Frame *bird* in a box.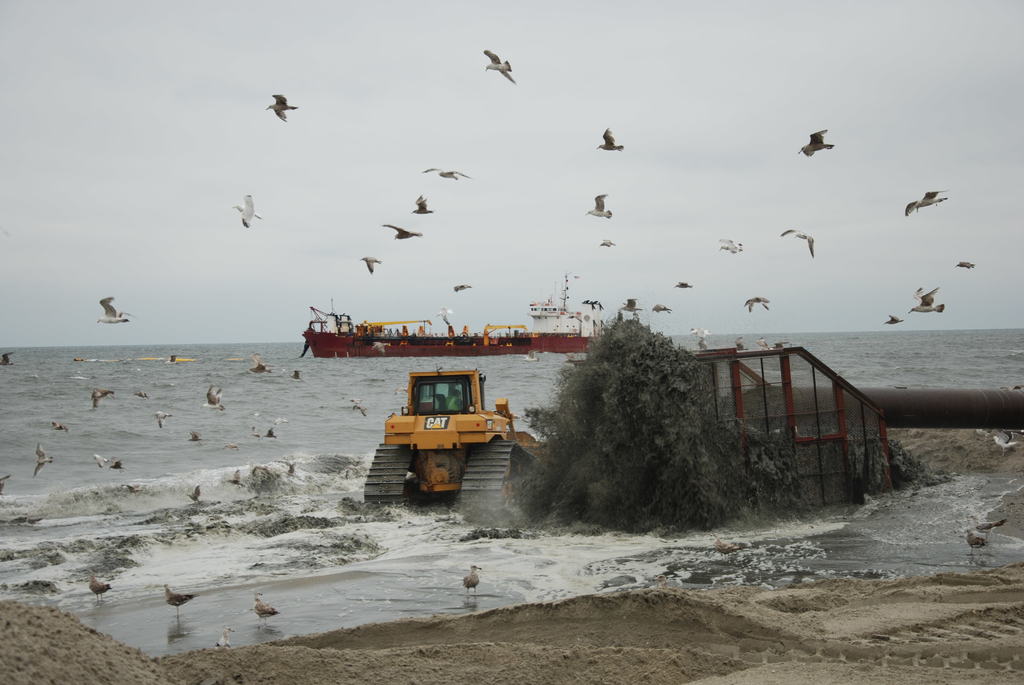
<region>268, 90, 299, 122</region>.
